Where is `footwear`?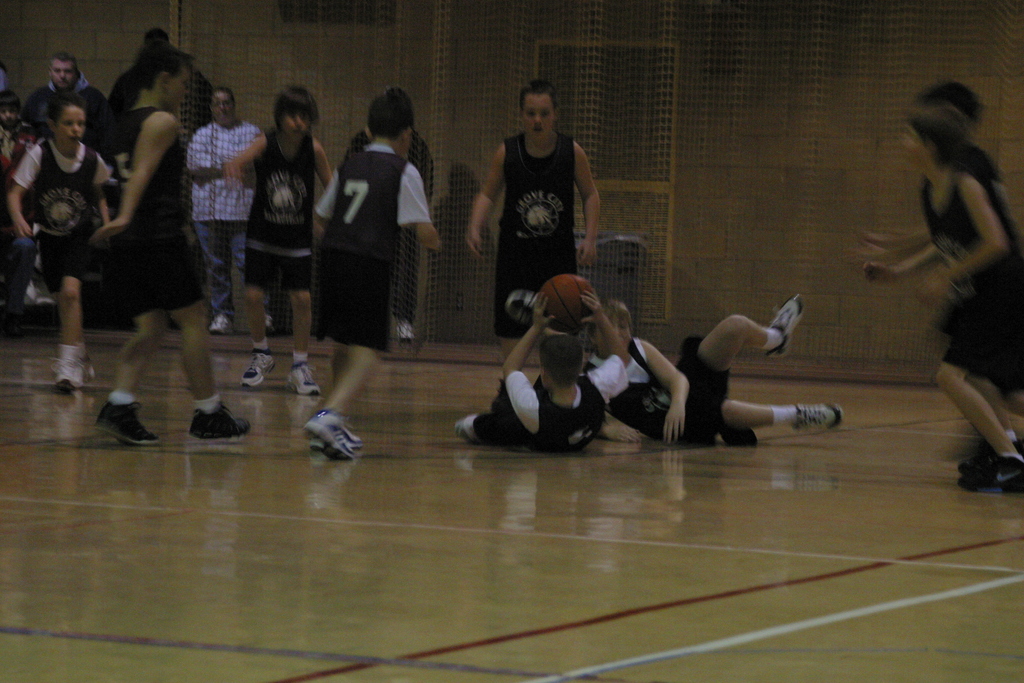
794,399,845,436.
